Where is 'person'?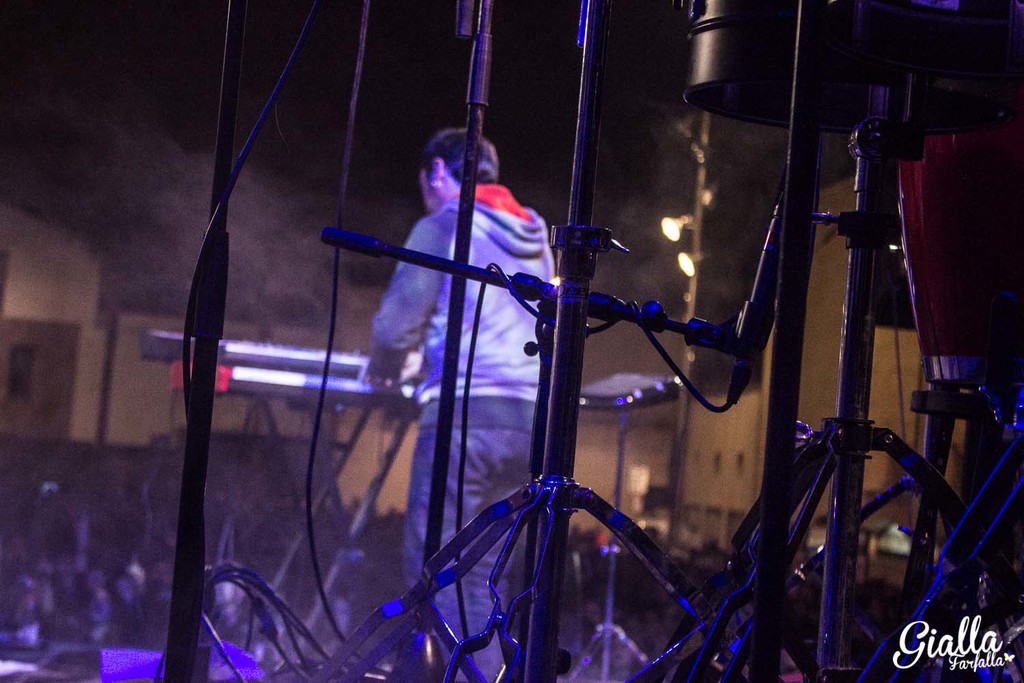
341, 62, 577, 624.
